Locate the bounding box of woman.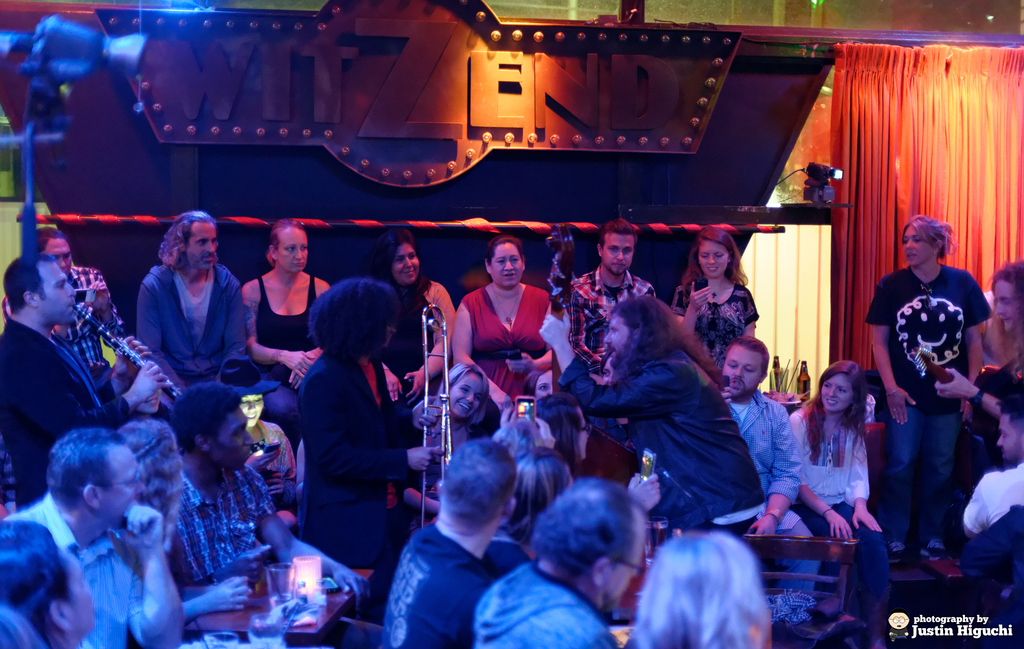
Bounding box: 214, 350, 303, 519.
